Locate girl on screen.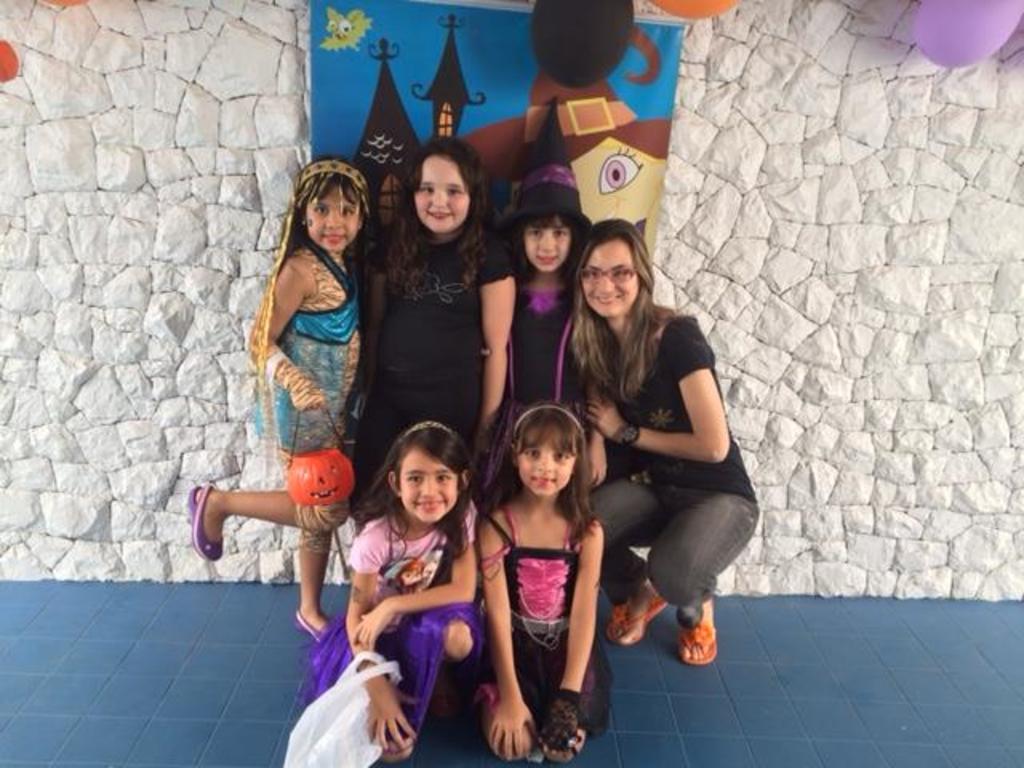
On screen at detection(475, 397, 606, 766).
